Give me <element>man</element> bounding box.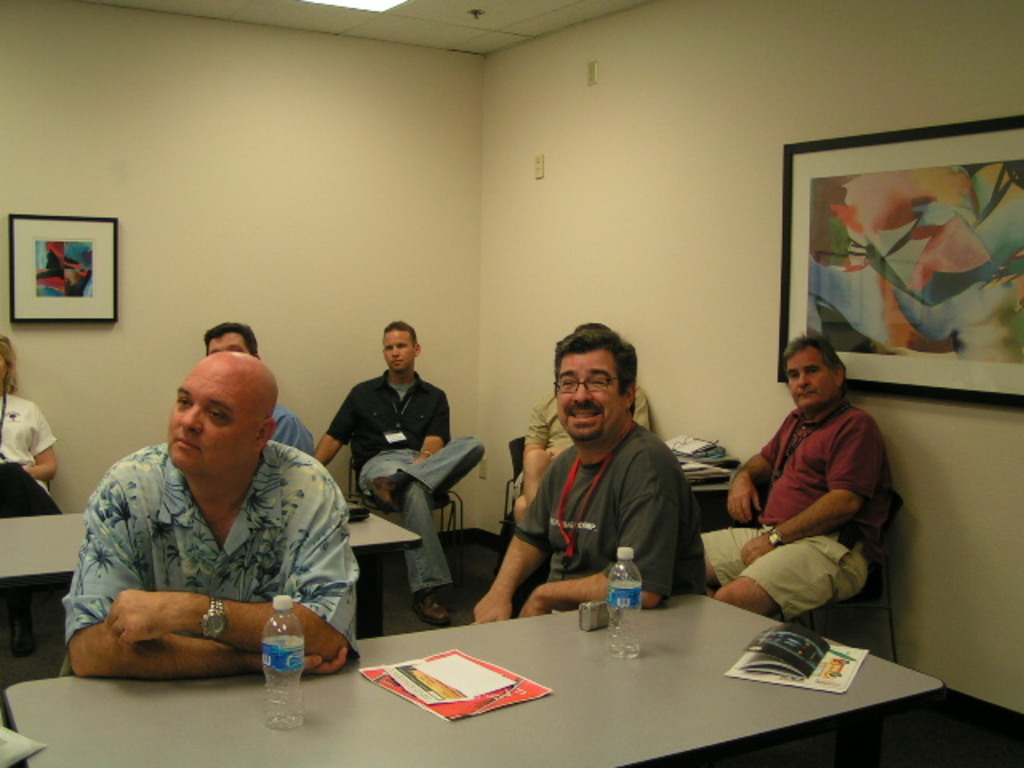
{"x1": 301, "y1": 322, "x2": 486, "y2": 634}.
